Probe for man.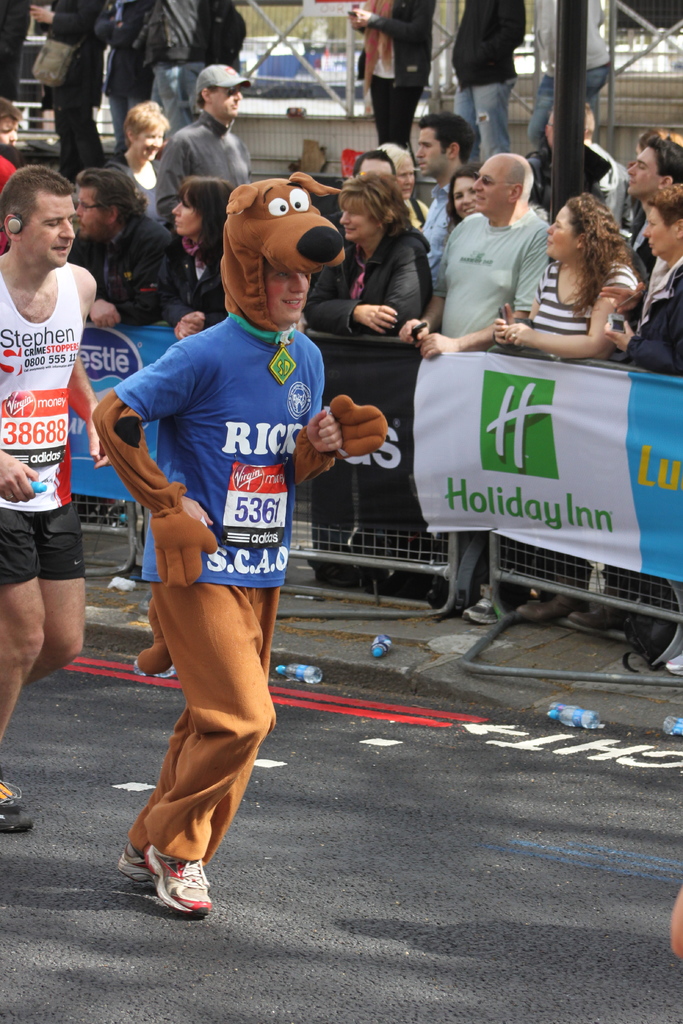
Probe result: bbox=(411, 115, 478, 295).
